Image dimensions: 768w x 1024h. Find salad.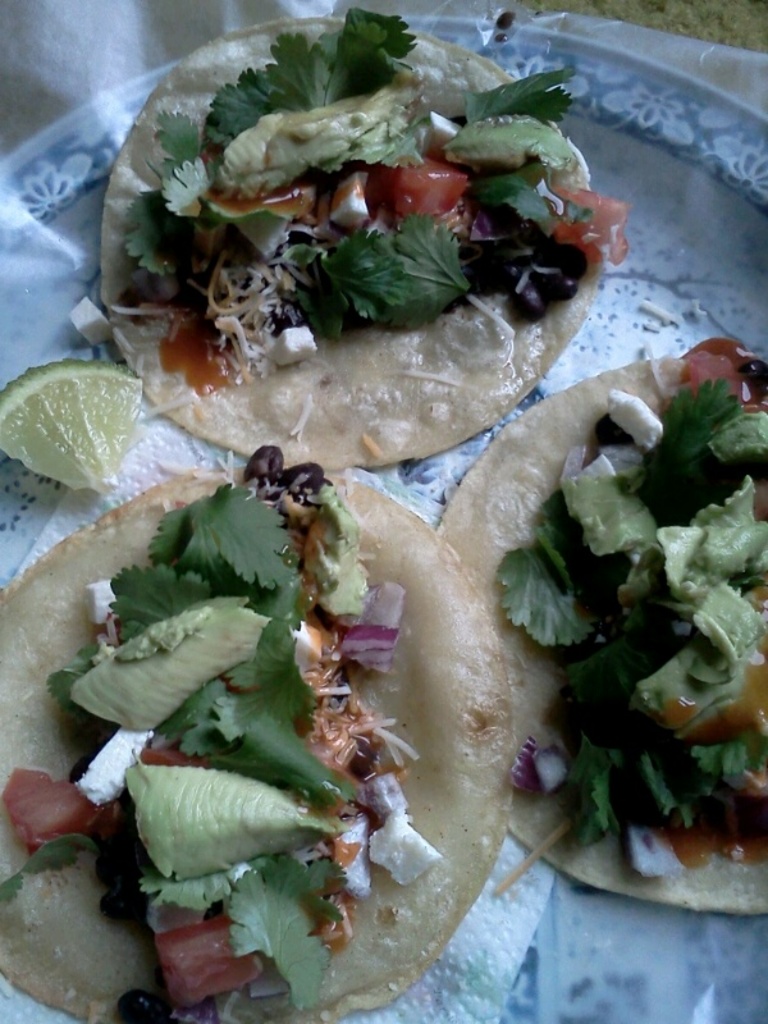
bbox=[93, 3, 677, 397].
